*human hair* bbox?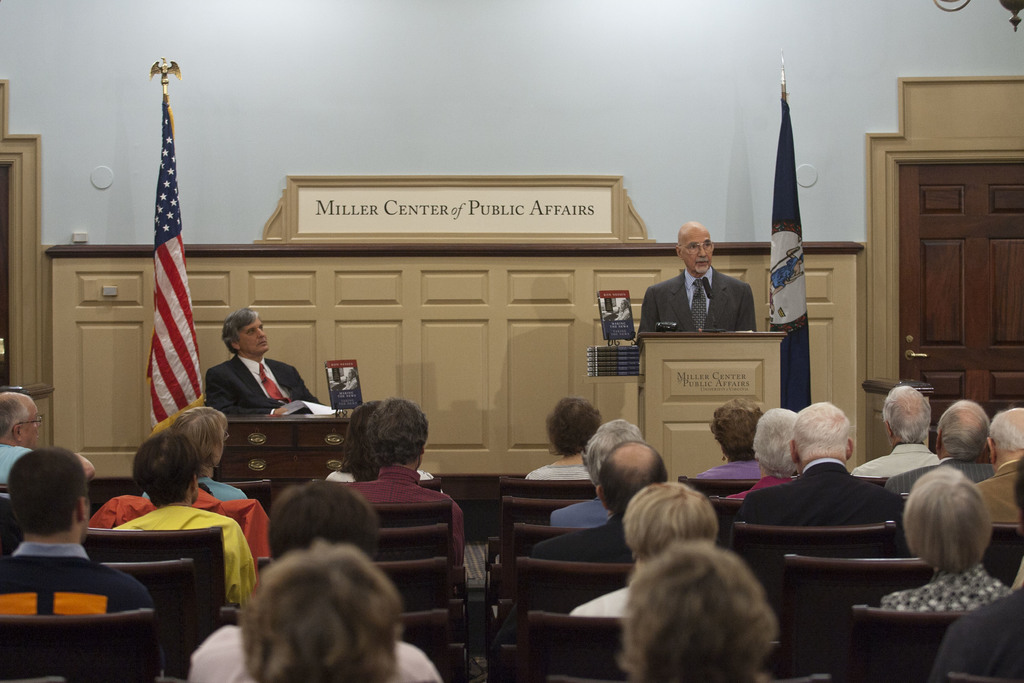
595,443,669,520
